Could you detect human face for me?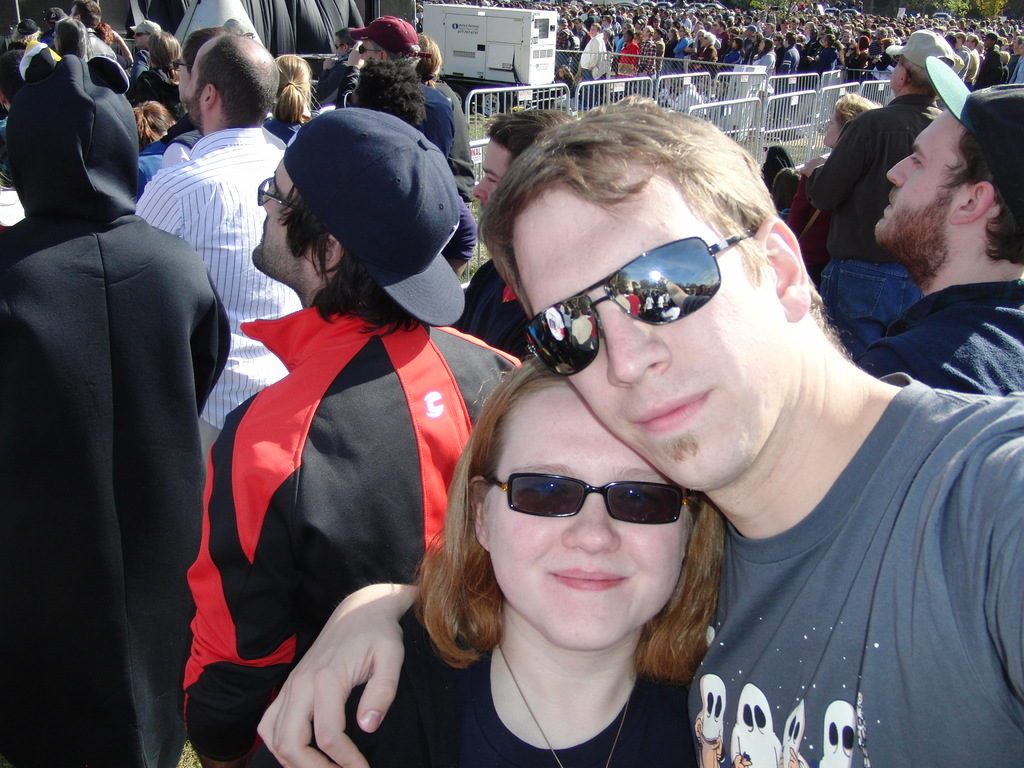
Detection result: {"x1": 985, "y1": 35, "x2": 993, "y2": 46}.
